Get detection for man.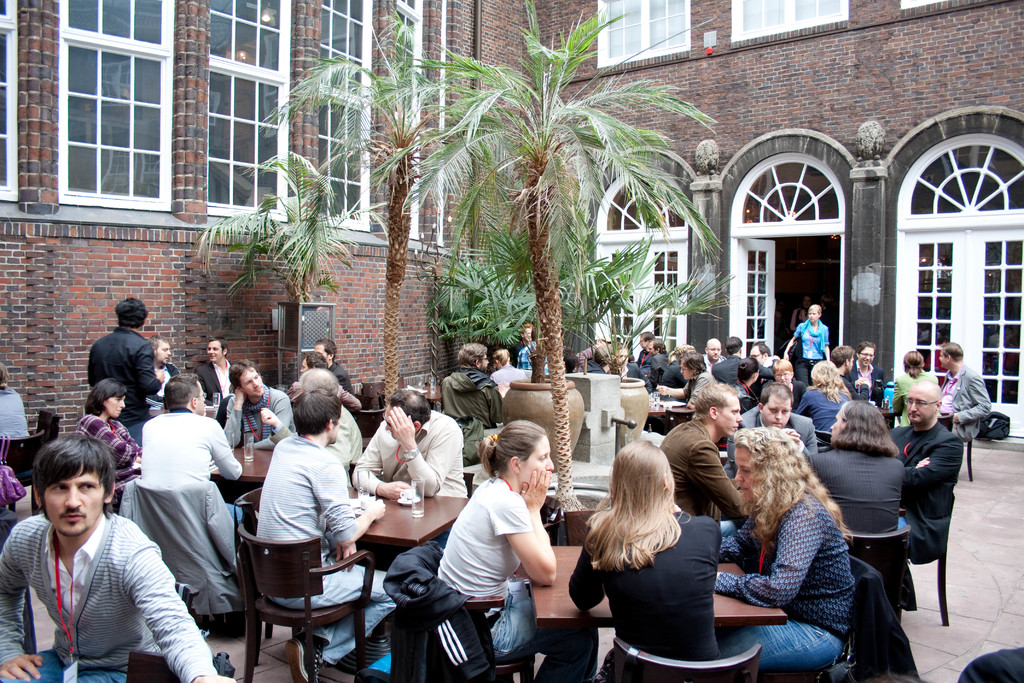
Detection: detection(437, 340, 507, 428).
